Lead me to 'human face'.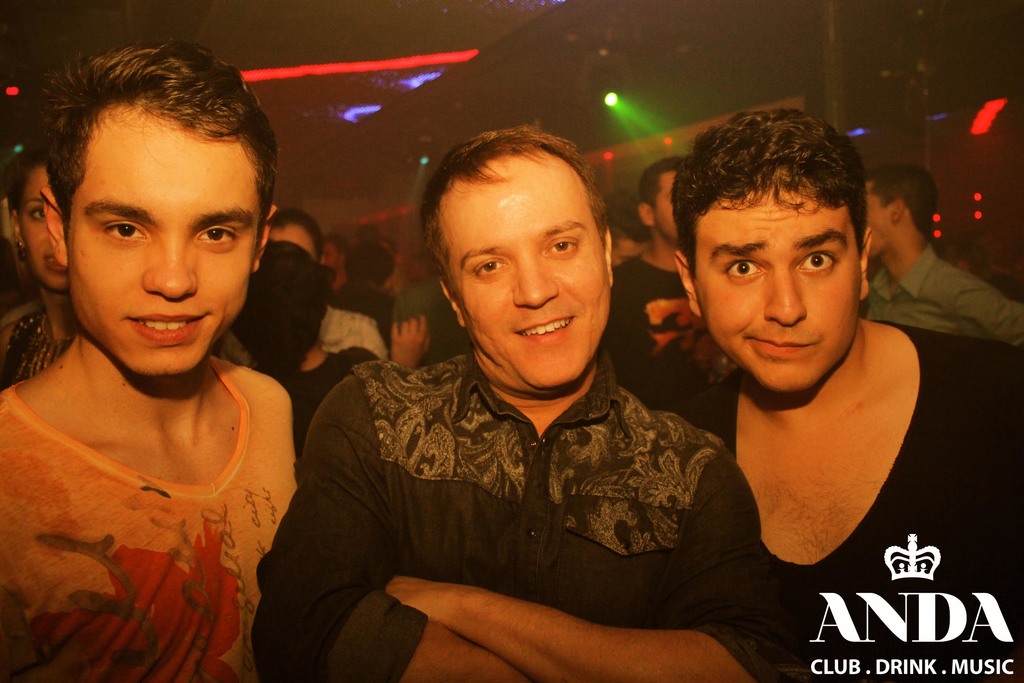
Lead to region(269, 224, 319, 261).
